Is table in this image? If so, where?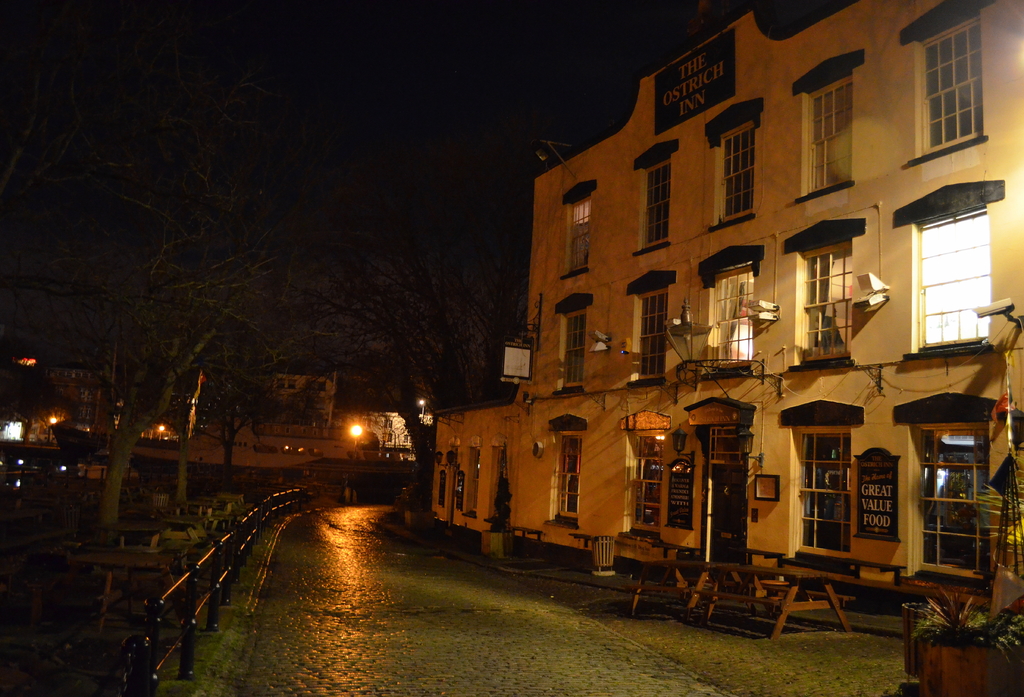
Yes, at rect(673, 561, 845, 643).
